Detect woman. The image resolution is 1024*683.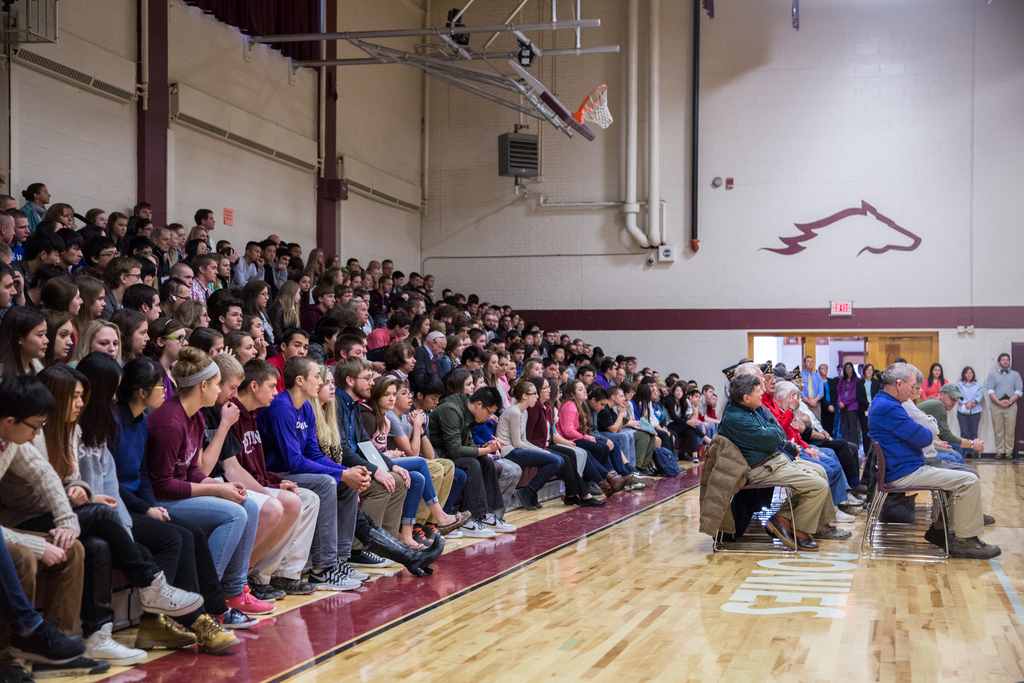
box(524, 350, 544, 360).
